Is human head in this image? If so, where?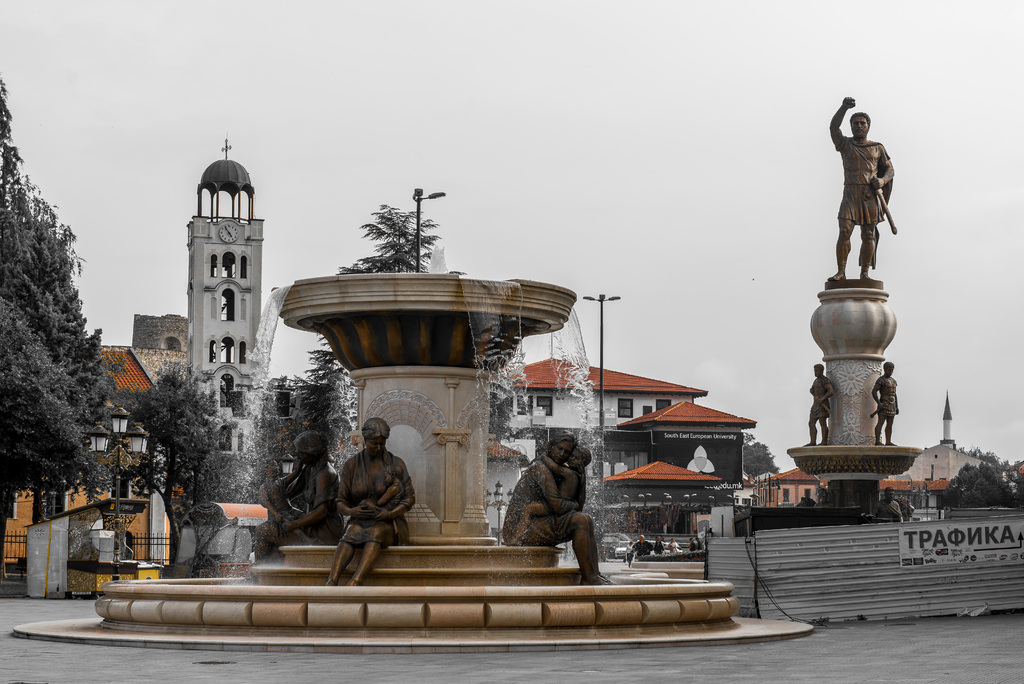
Yes, at (x1=884, y1=362, x2=895, y2=376).
